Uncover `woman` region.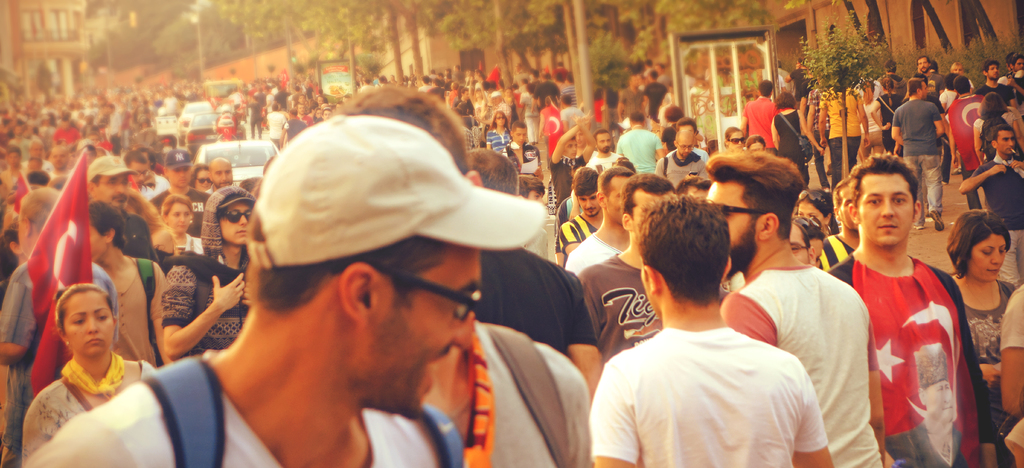
Uncovered: (868,76,902,153).
